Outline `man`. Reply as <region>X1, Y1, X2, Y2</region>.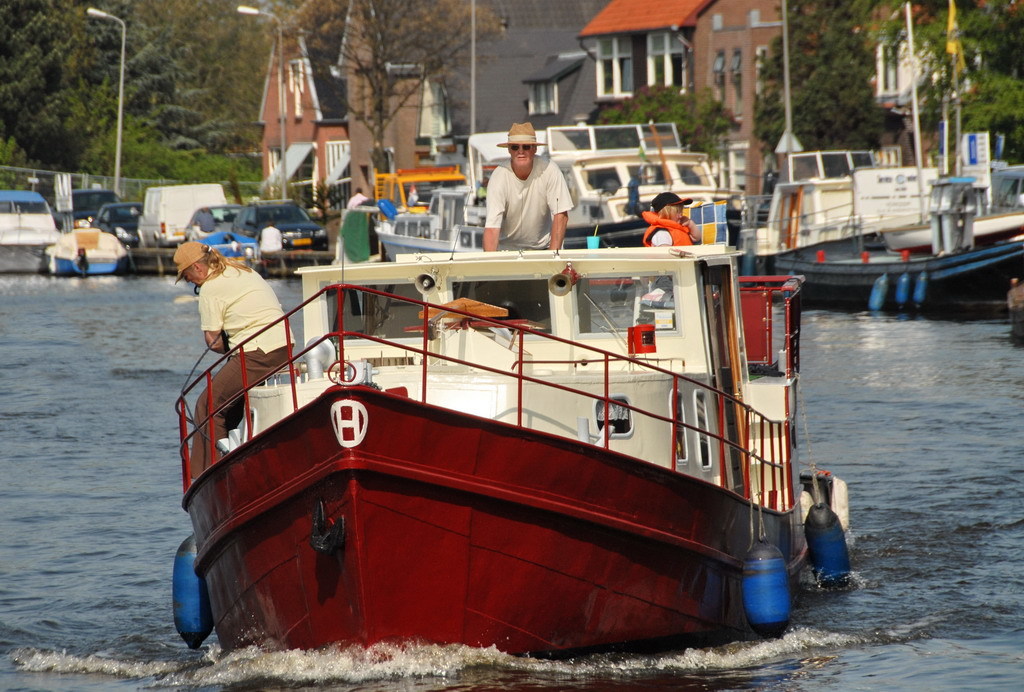
<region>184, 239, 301, 490</region>.
